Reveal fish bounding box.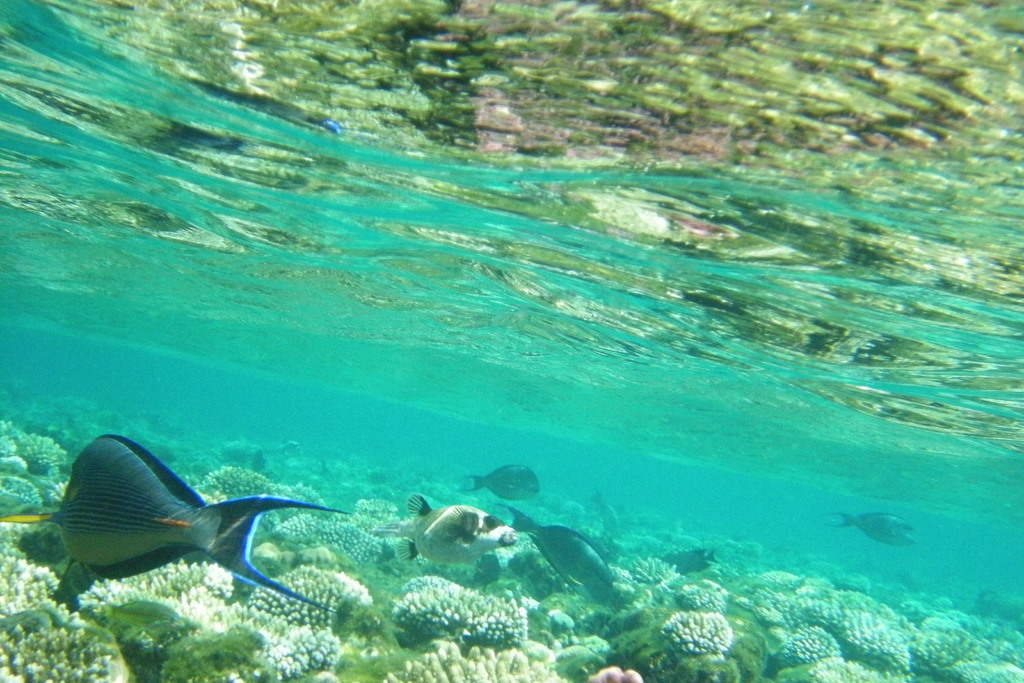
Revealed: region(461, 458, 540, 498).
